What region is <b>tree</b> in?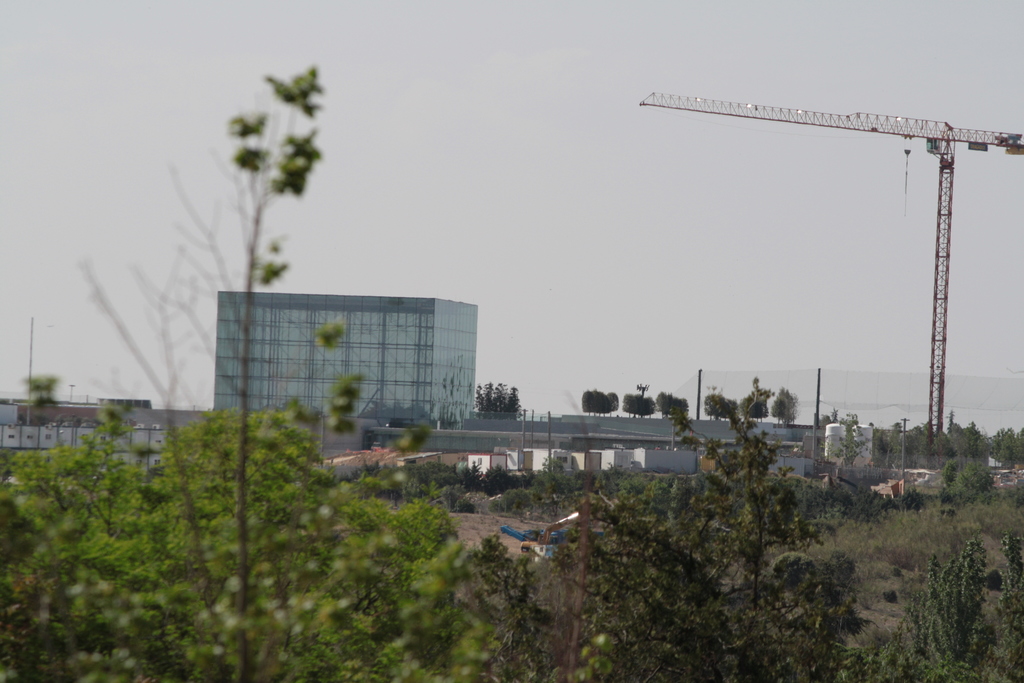
(left=0, top=408, right=477, bottom=682).
